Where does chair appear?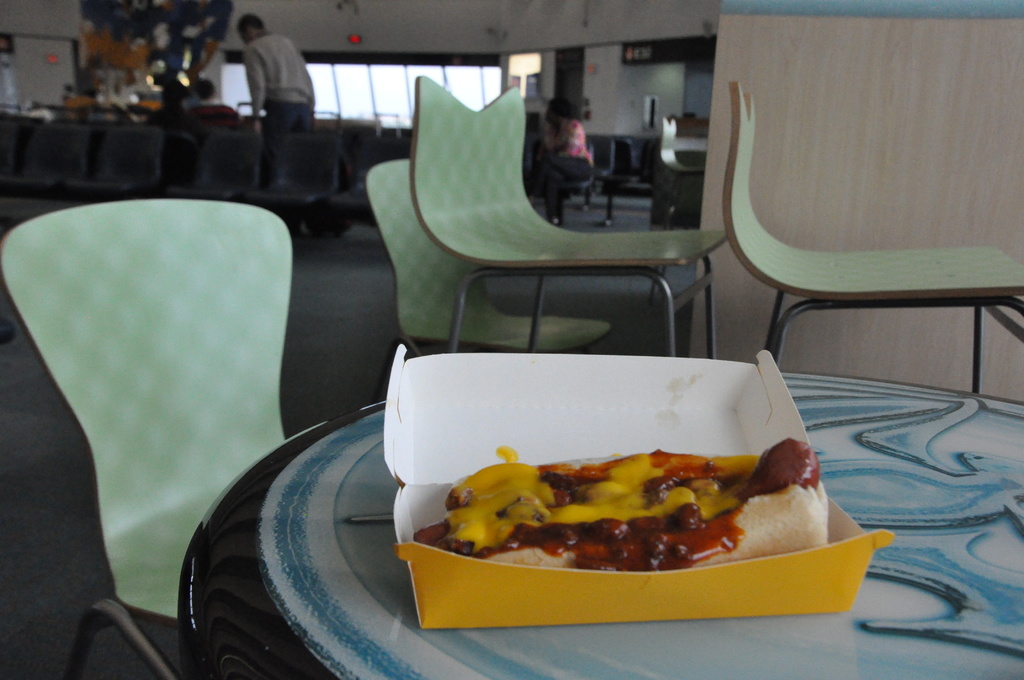
Appears at box(364, 152, 612, 408).
